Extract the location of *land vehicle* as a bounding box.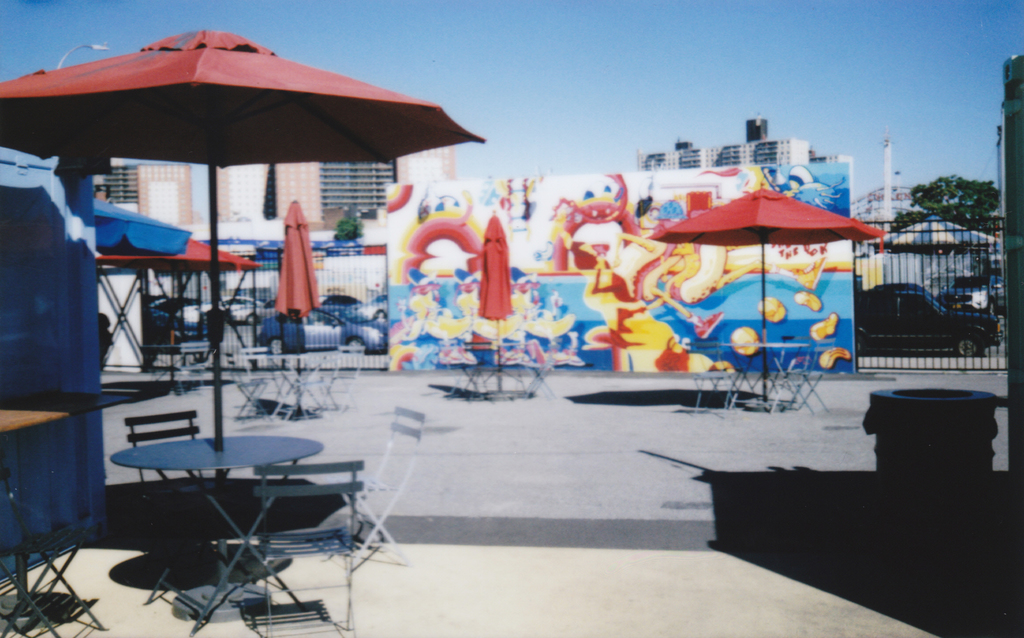
l=220, t=296, r=259, b=323.
